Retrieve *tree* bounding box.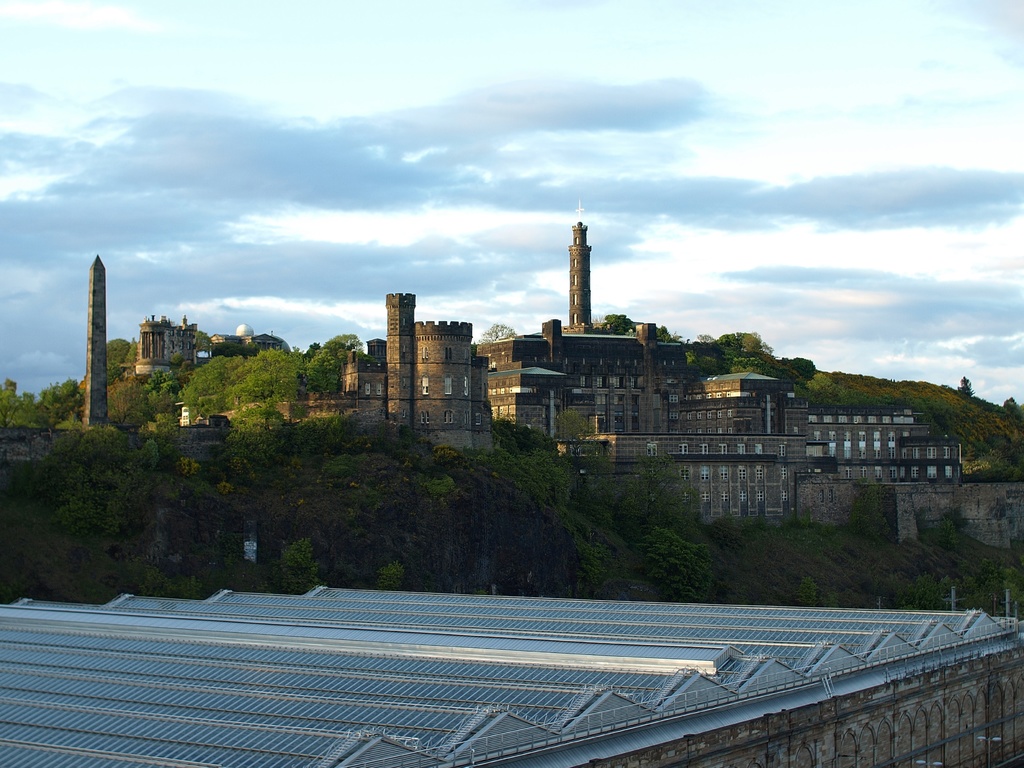
Bounding box: 140 436 160 475.
